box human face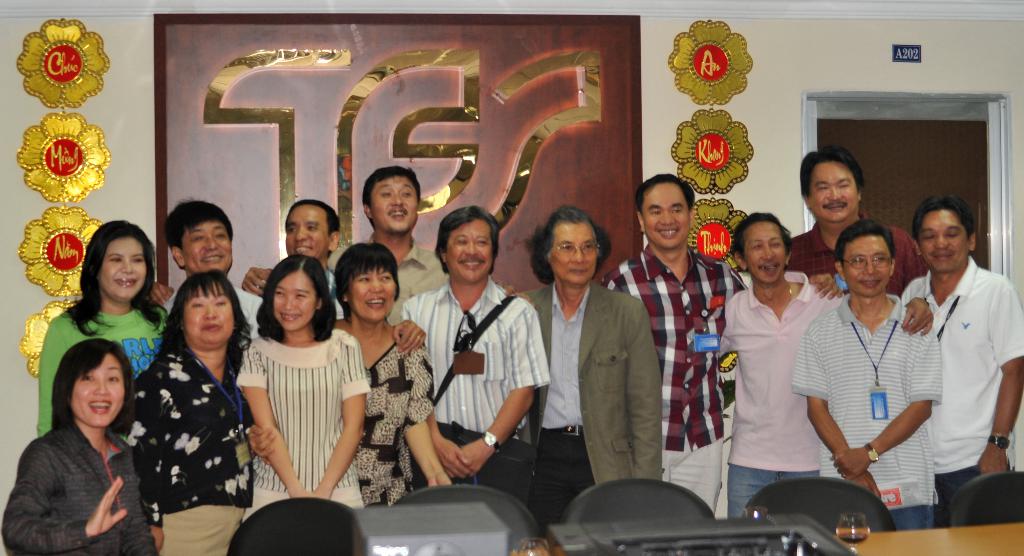
<box>349,268,398,325</box>
